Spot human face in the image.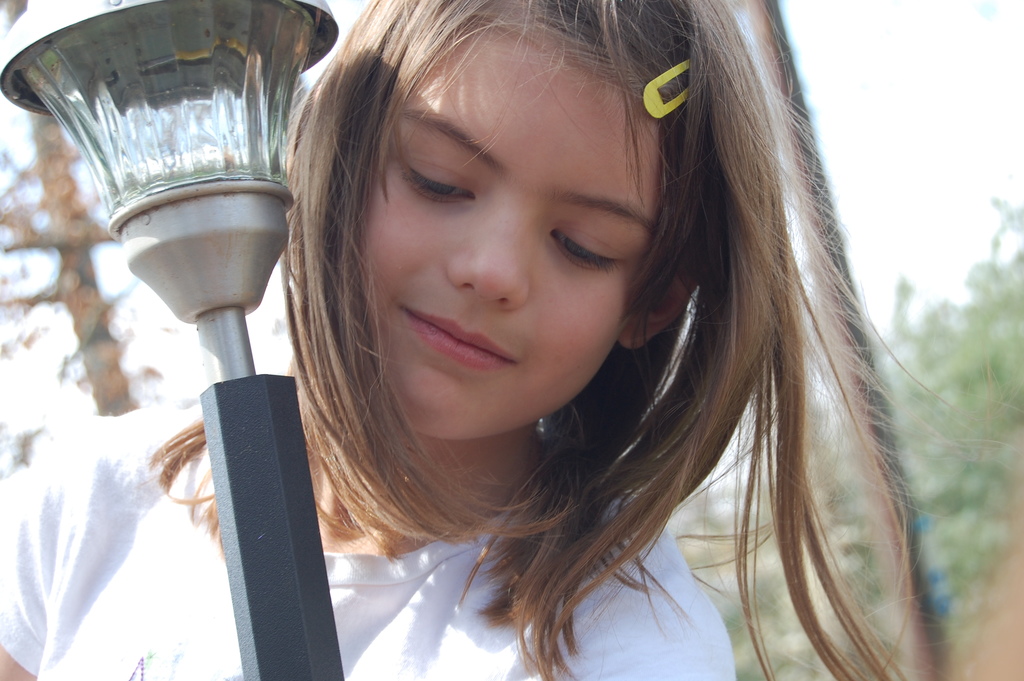
human face found at x1=362 y1=33 x2=656 y2=444.
